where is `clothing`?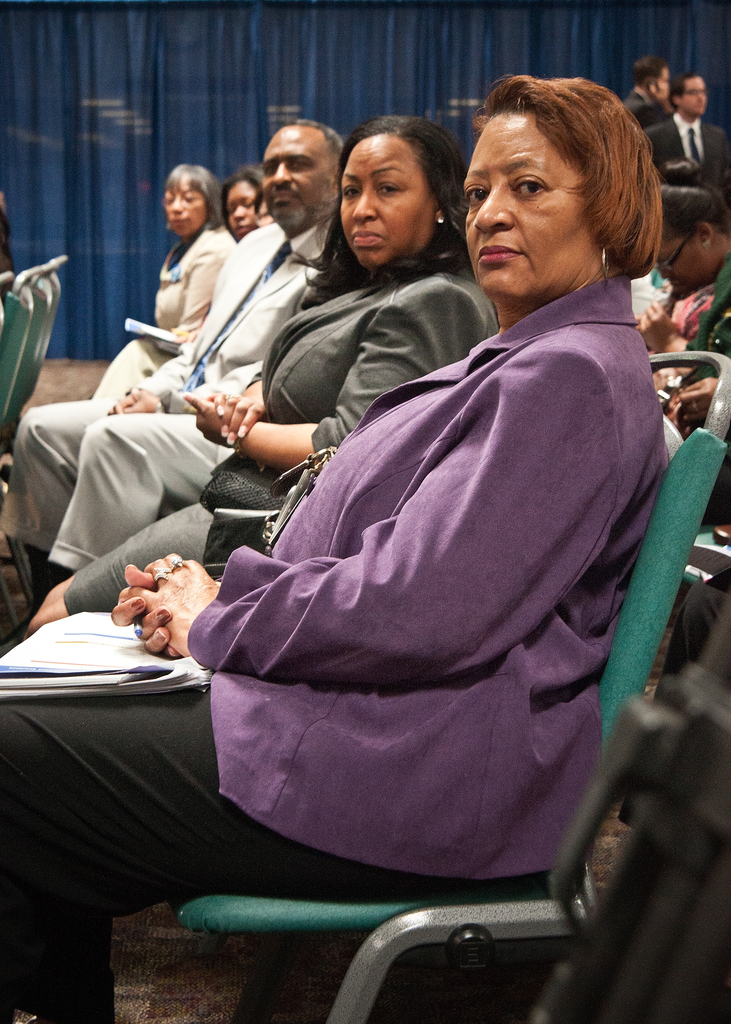
93/209/237/397.
